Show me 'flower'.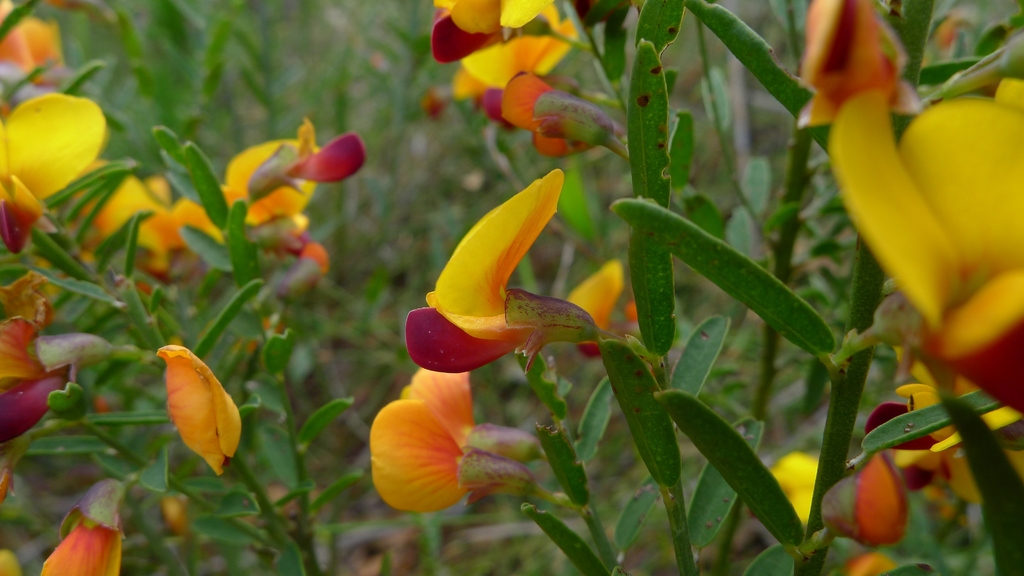
'flower' is here: (0,93,106,260).
